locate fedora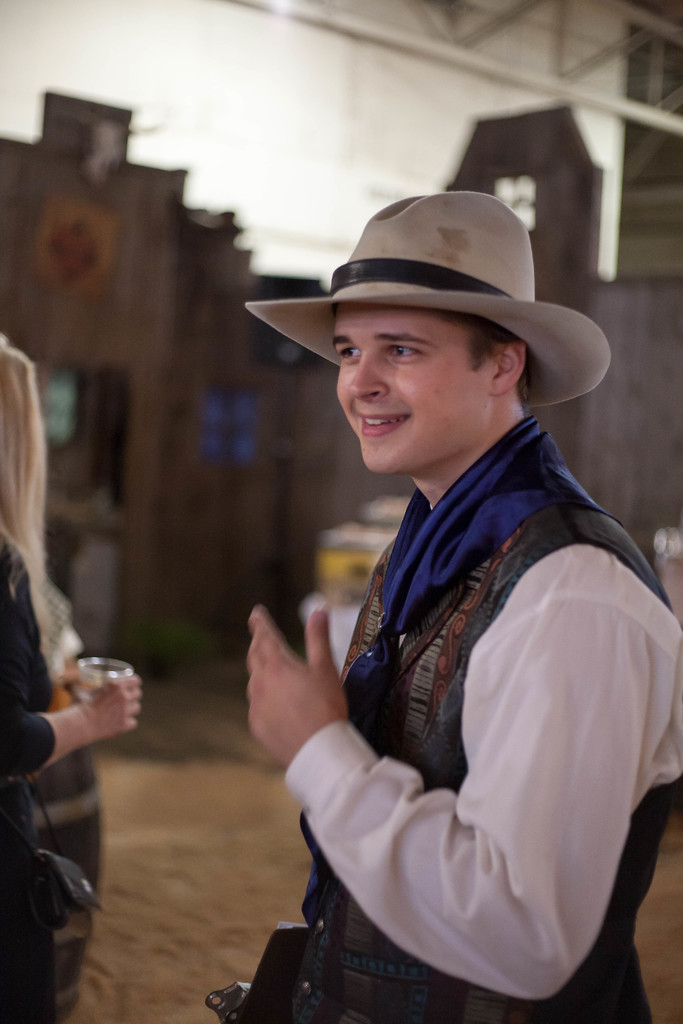
240:192:614:412
